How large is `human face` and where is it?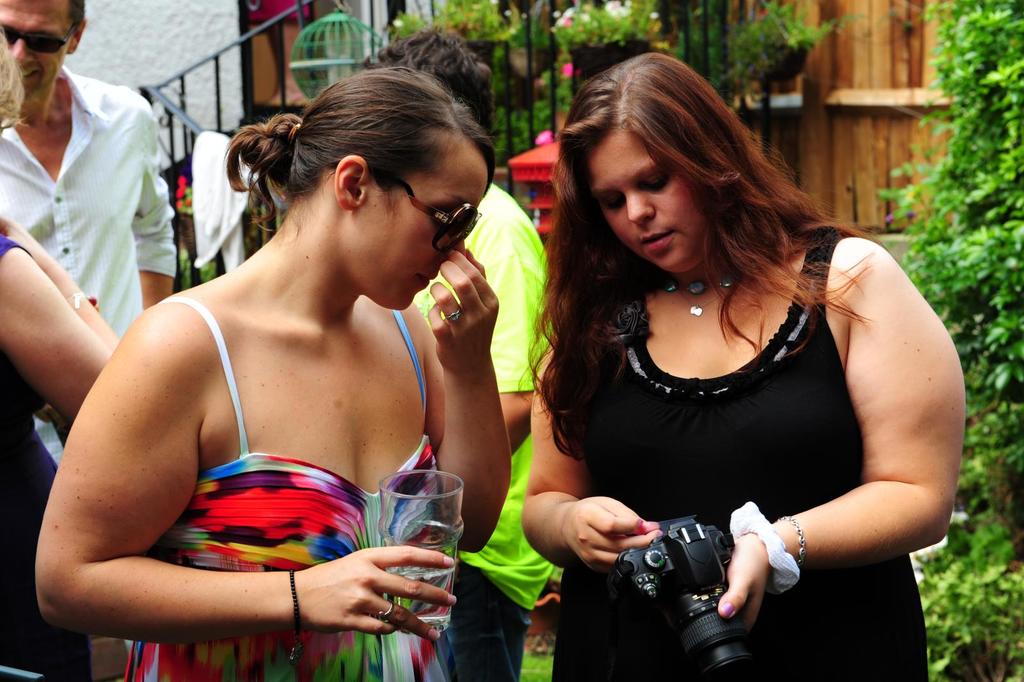
Bounding box: [360, 166, 486, 315].
